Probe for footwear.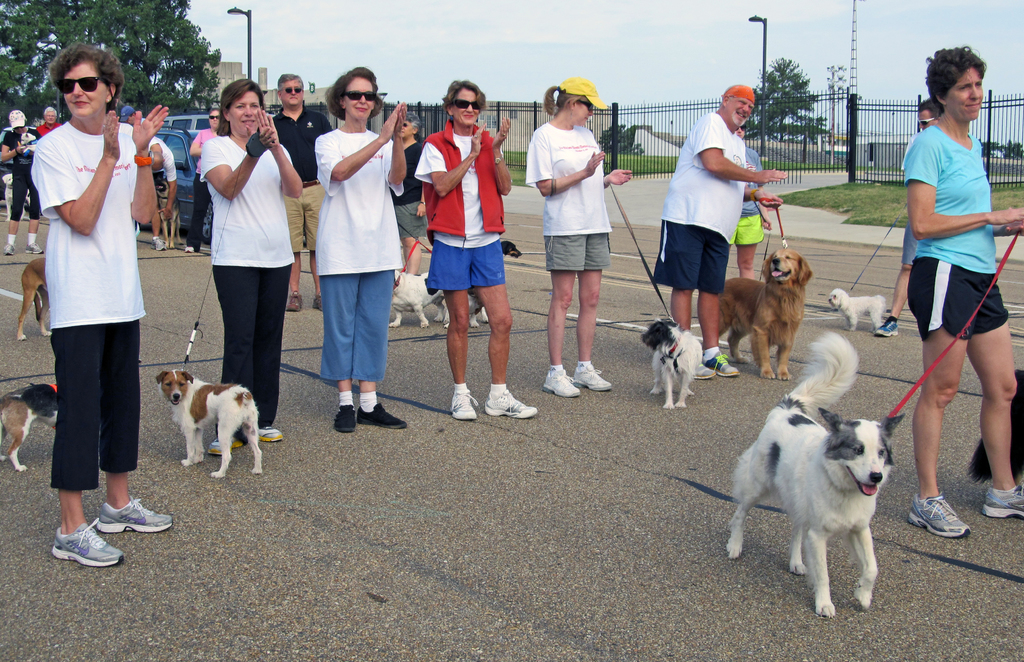
Probe result: x1=984, y1=488, x2=1023, y2=525.
